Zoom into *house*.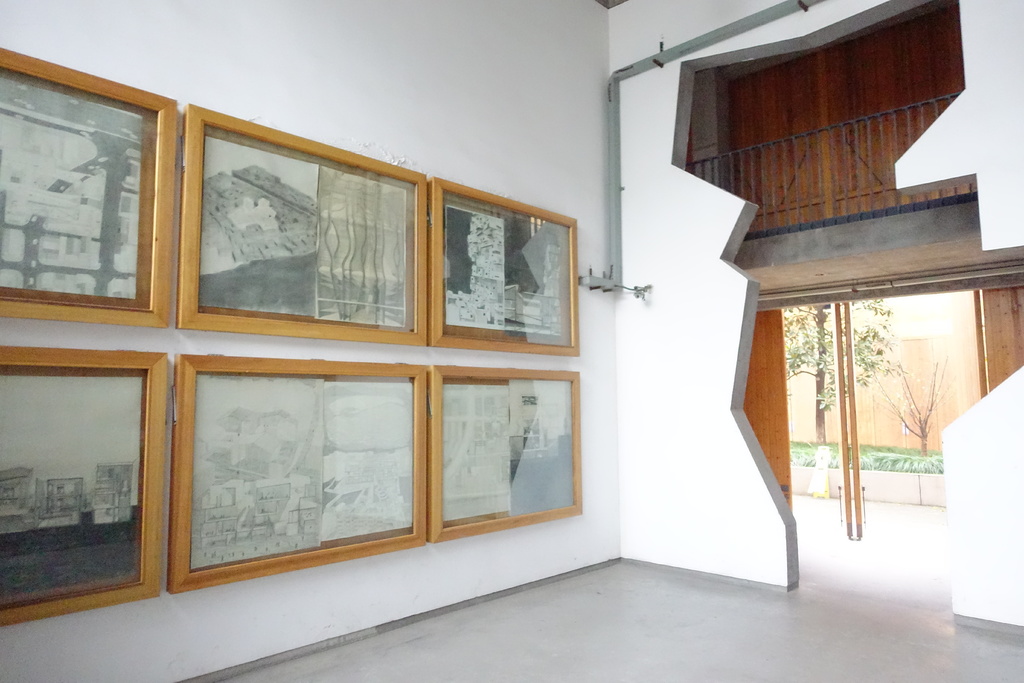
Zoom target: [0,0,1023,682].
